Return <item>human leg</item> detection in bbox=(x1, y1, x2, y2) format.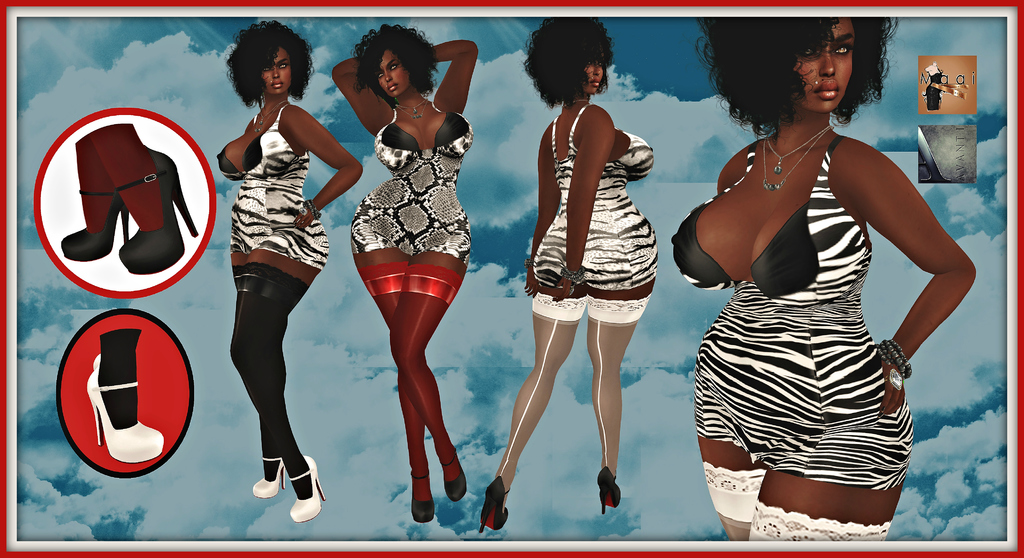
bbox=(586, 238, 648, 511).
